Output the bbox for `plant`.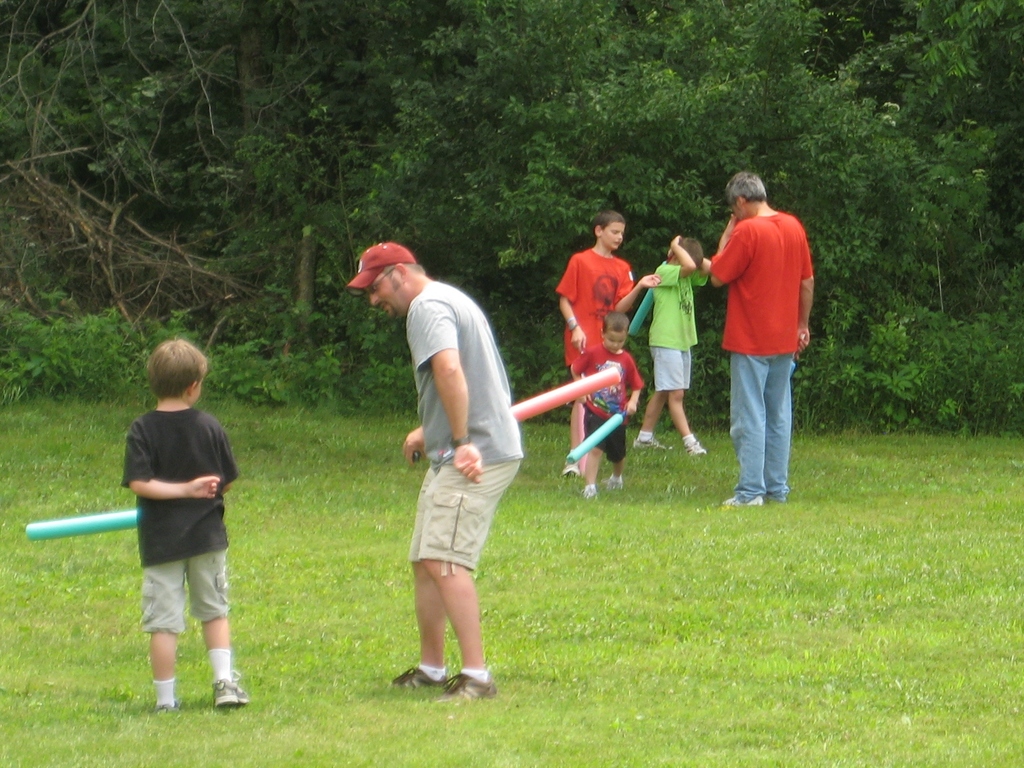
locate(863, 363, 919, 441).
